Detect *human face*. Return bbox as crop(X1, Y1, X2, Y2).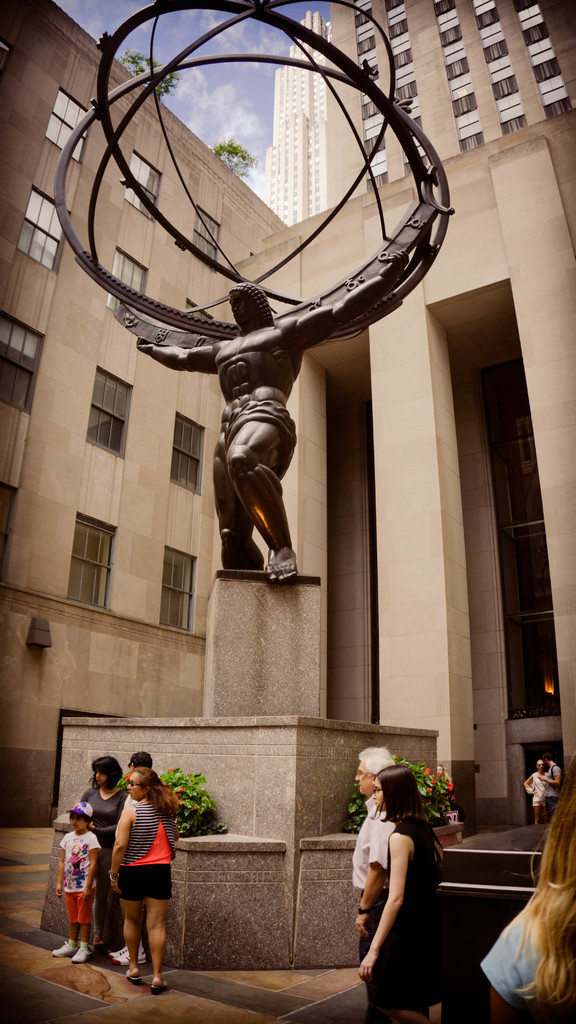
crop(356, 762, 374, 791).
